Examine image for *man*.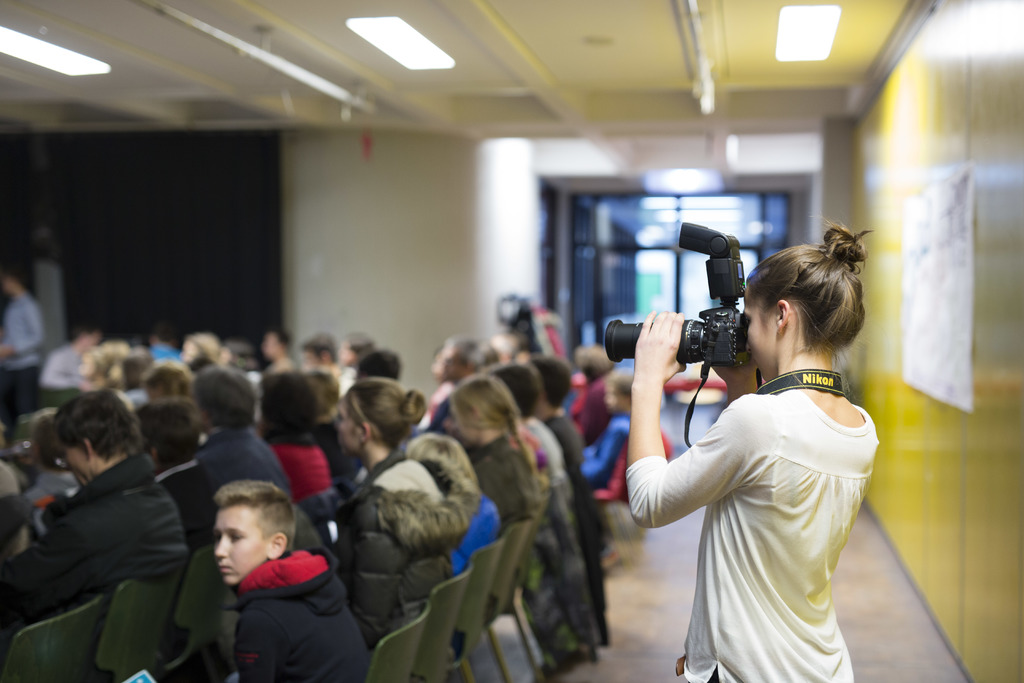
Examination result: l=295, t=374, r=360, b=493.
